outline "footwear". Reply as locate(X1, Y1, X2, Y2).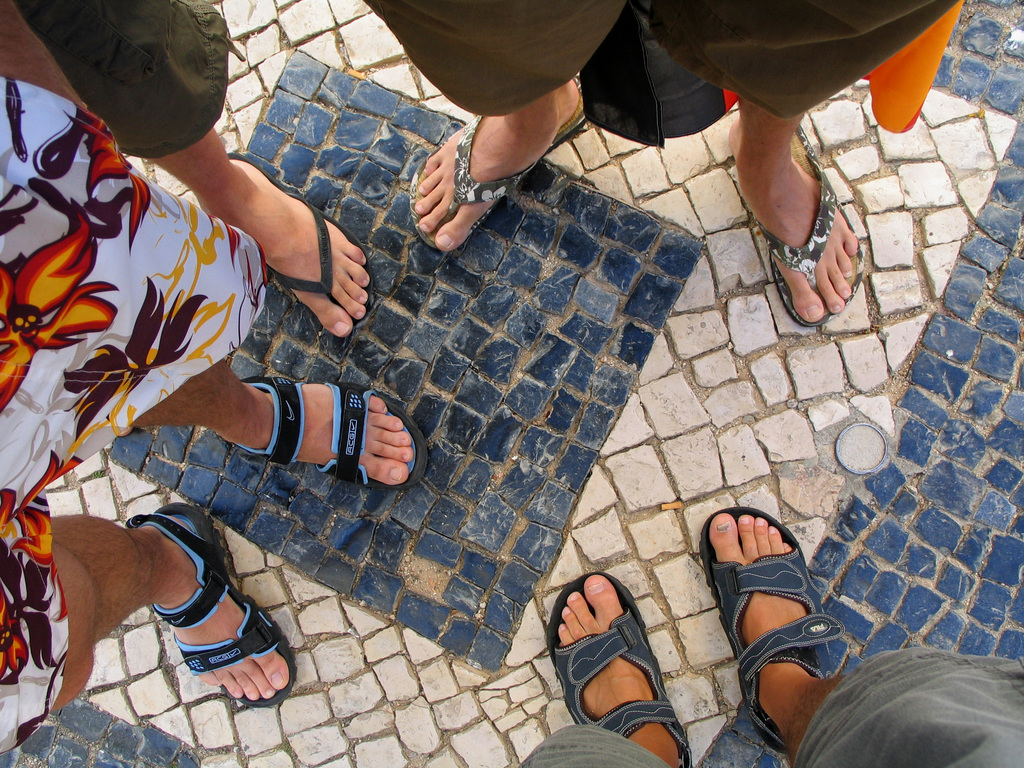
locate(143, 487, 303, 708).
